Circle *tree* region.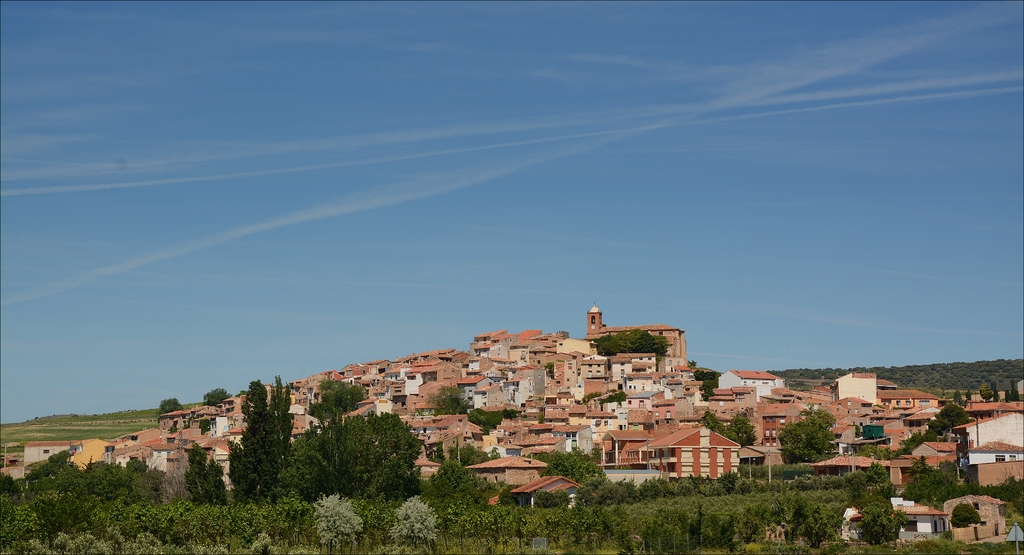
Region: bbox=(772, 419, 838, 465).
